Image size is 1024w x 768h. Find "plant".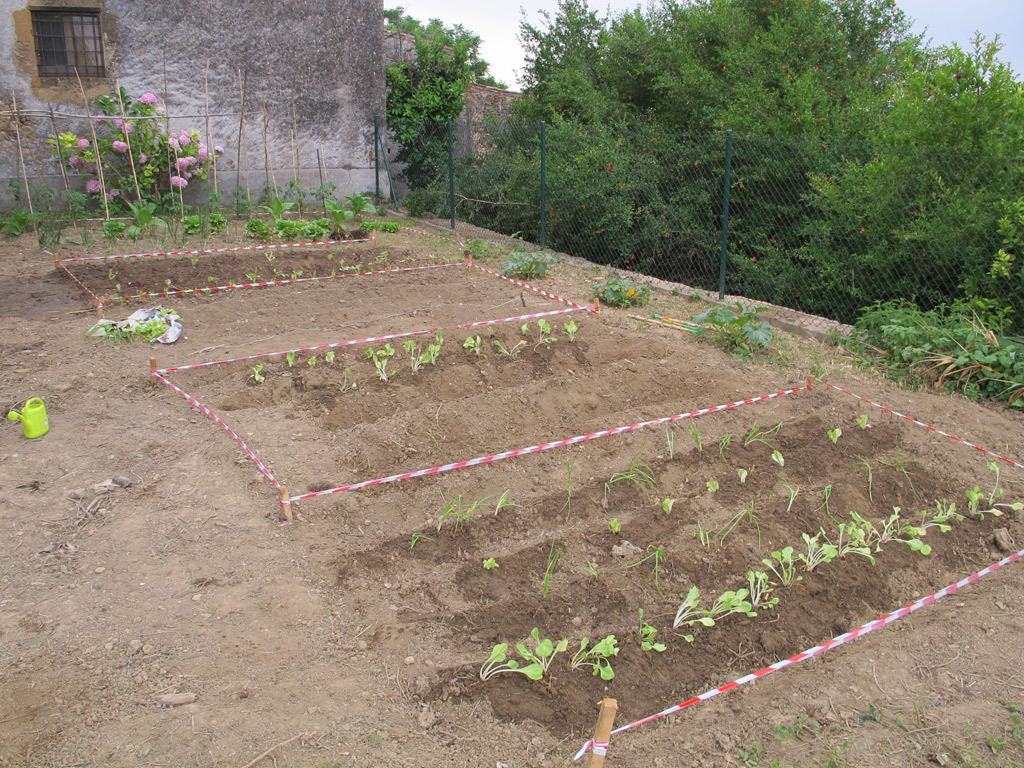
<box>377,340,393,358</box>.
